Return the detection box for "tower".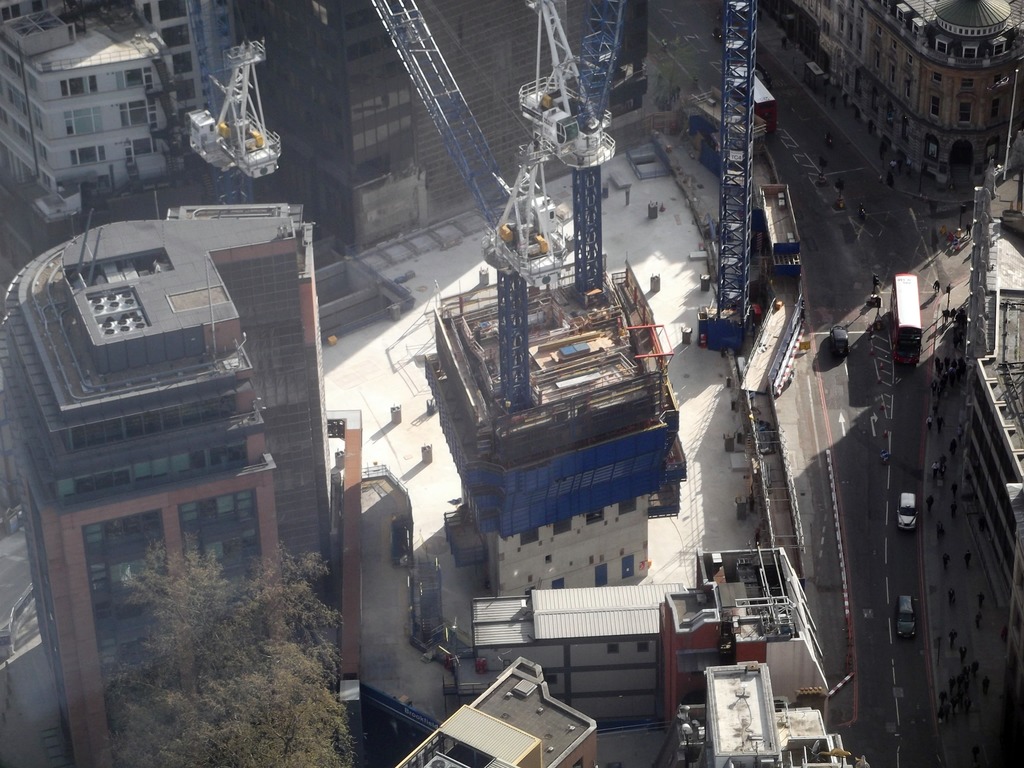
<region>755, 0, 1022, 191</region>.
